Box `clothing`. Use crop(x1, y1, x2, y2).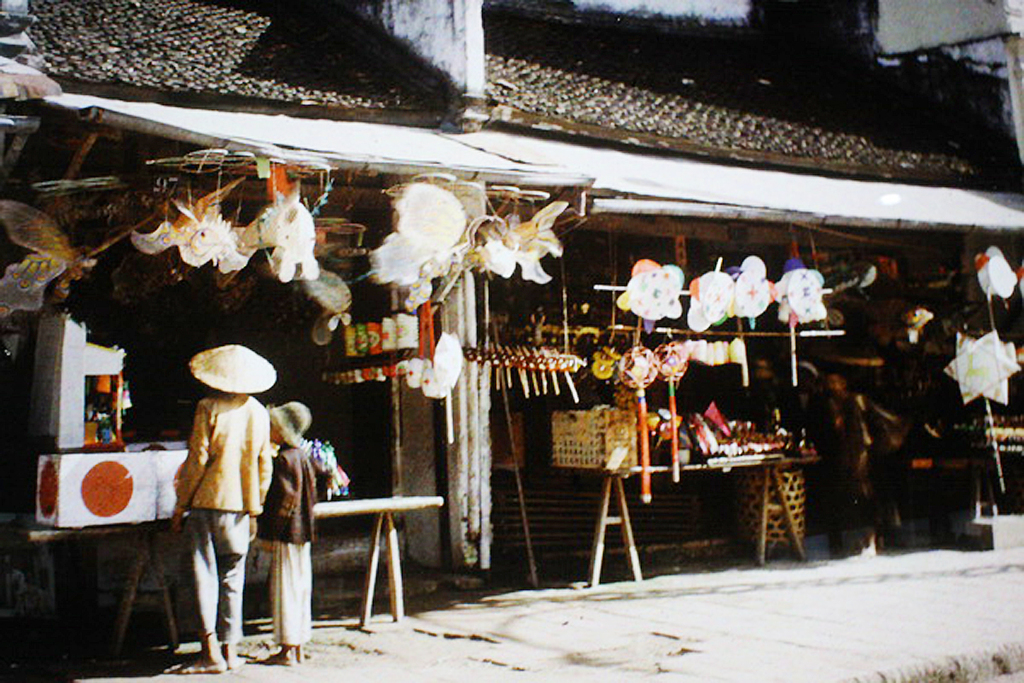
crop(181, 506, 251, 645).
